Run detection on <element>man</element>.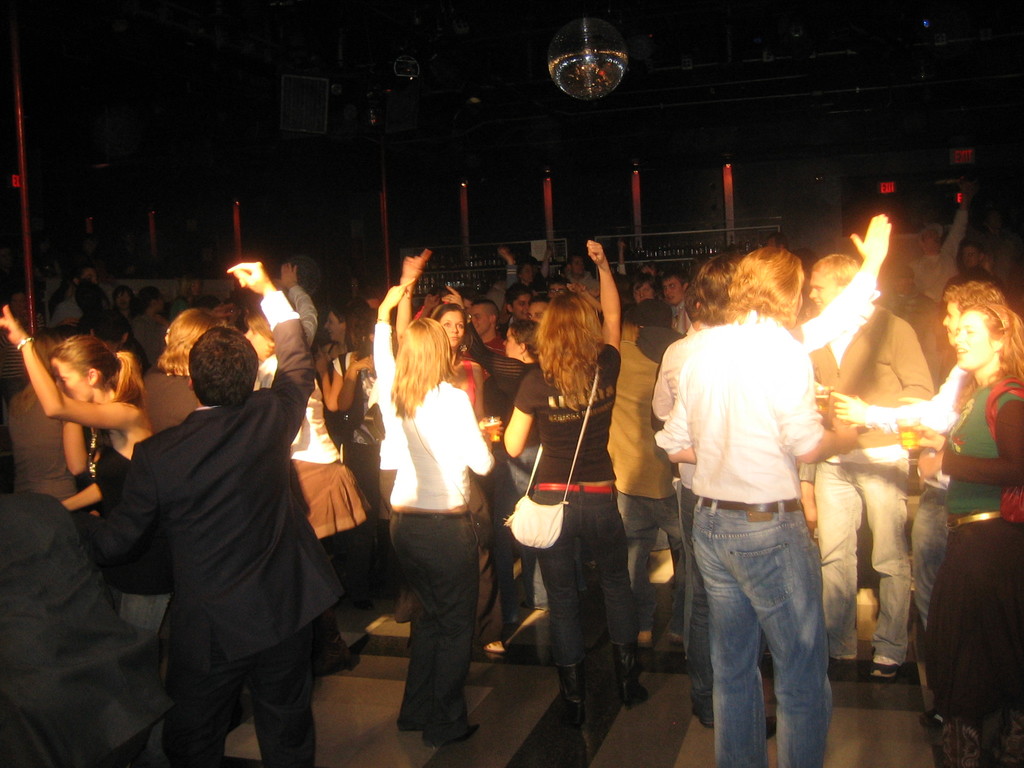
Result: x1=652, y1=243, x2=851, y2=767.
